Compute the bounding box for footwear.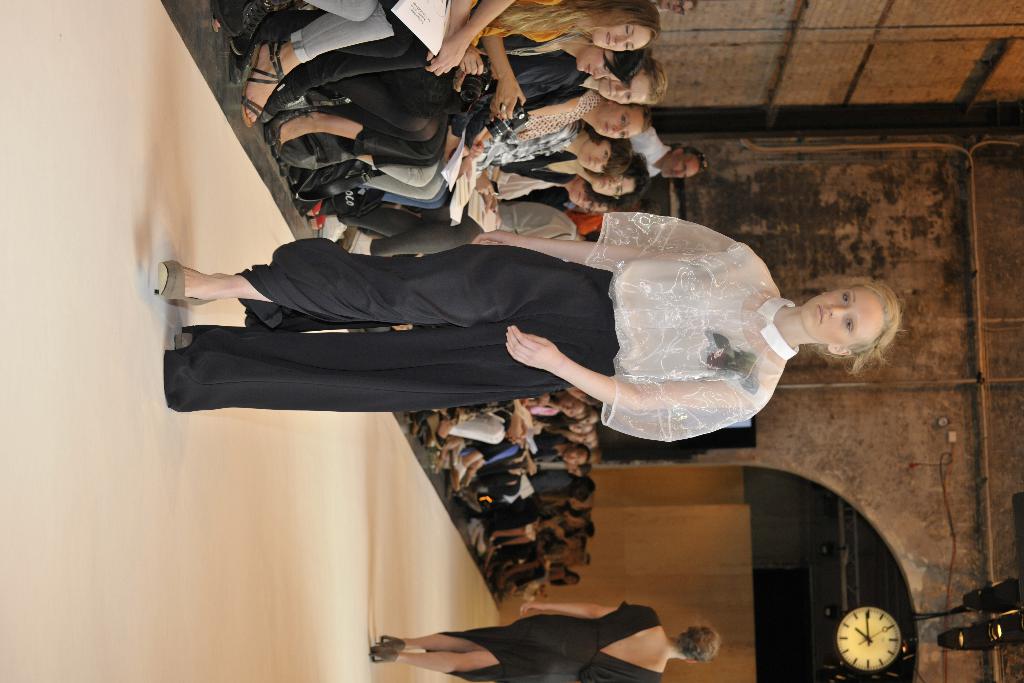
(left=241, top=38, right=286, bottom=129).
